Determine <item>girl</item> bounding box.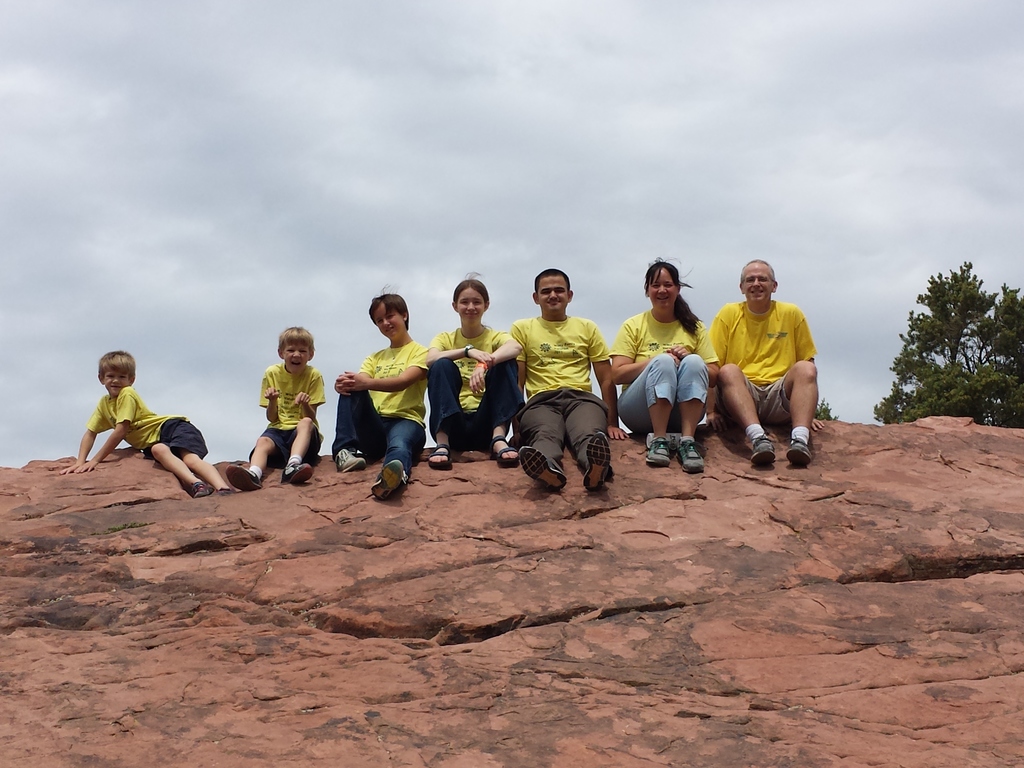
Determined: pyautogui.locateOnScreen(608, 256, 721, 474).
